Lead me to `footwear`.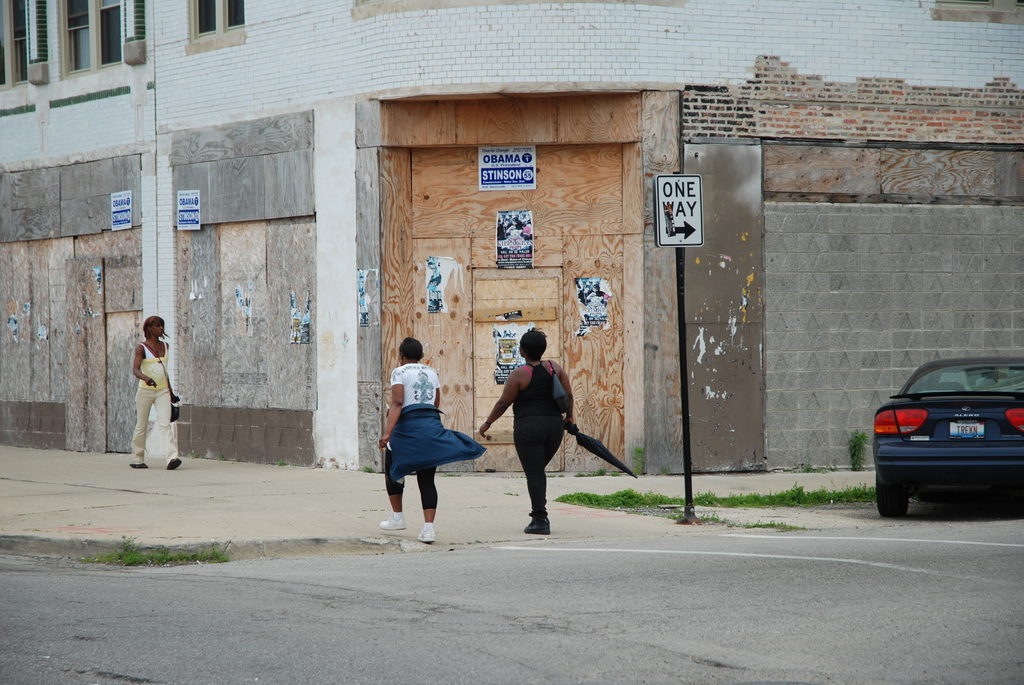
Lead to bbox=(132, 460, 146, 469).
